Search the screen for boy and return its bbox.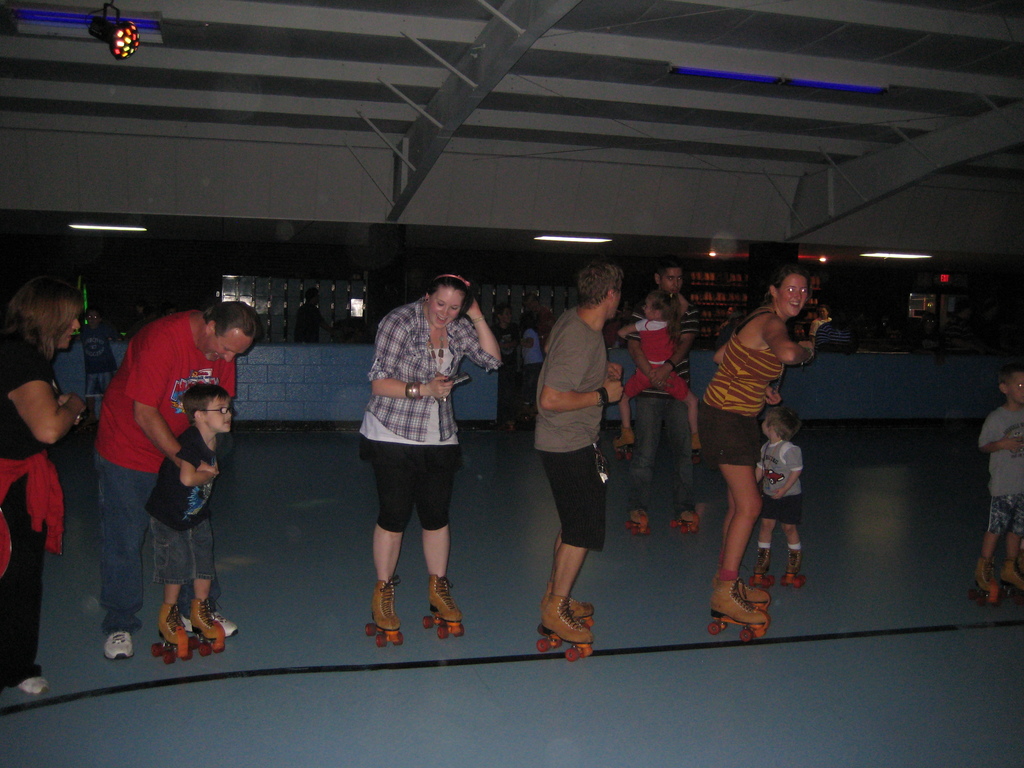
Found: (left=968, top=363, right=1023, bottom=602).
